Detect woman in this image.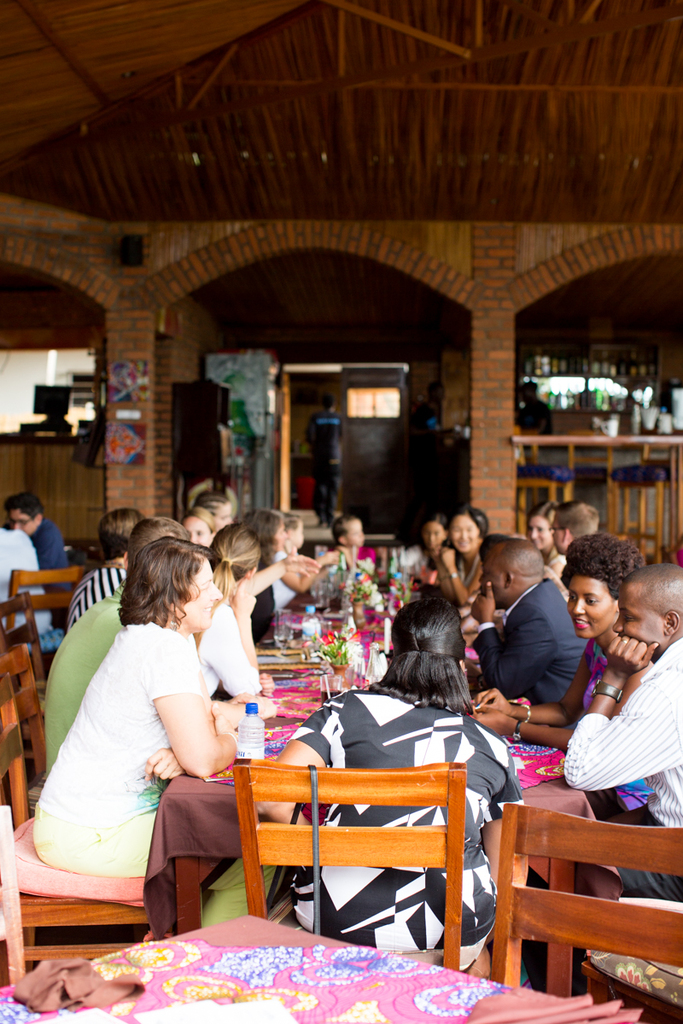
Detection: select_region(196, 521, 264, 697).
